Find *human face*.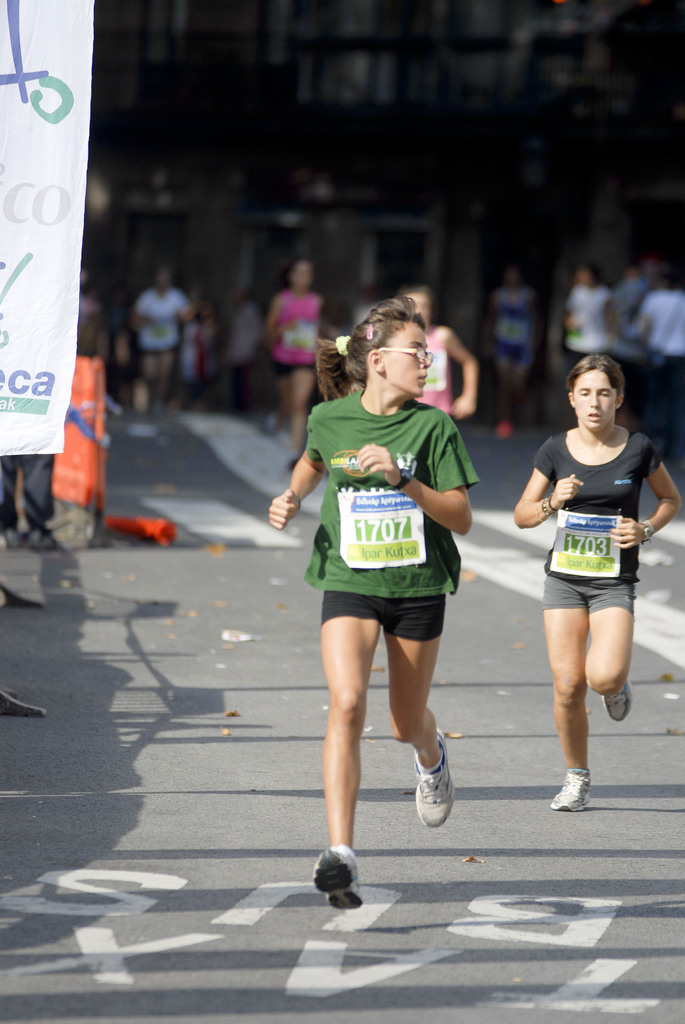
left=383, top=316, right=432, bottom=397.
